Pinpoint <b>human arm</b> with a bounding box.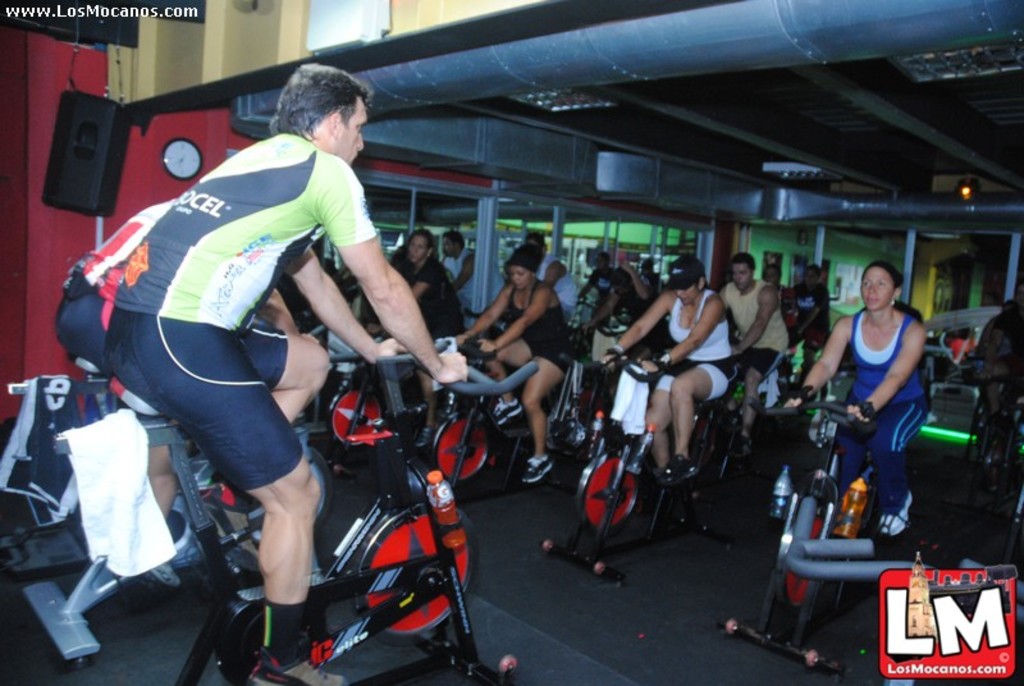
left=545, top=265, right=559, bottom=287.
